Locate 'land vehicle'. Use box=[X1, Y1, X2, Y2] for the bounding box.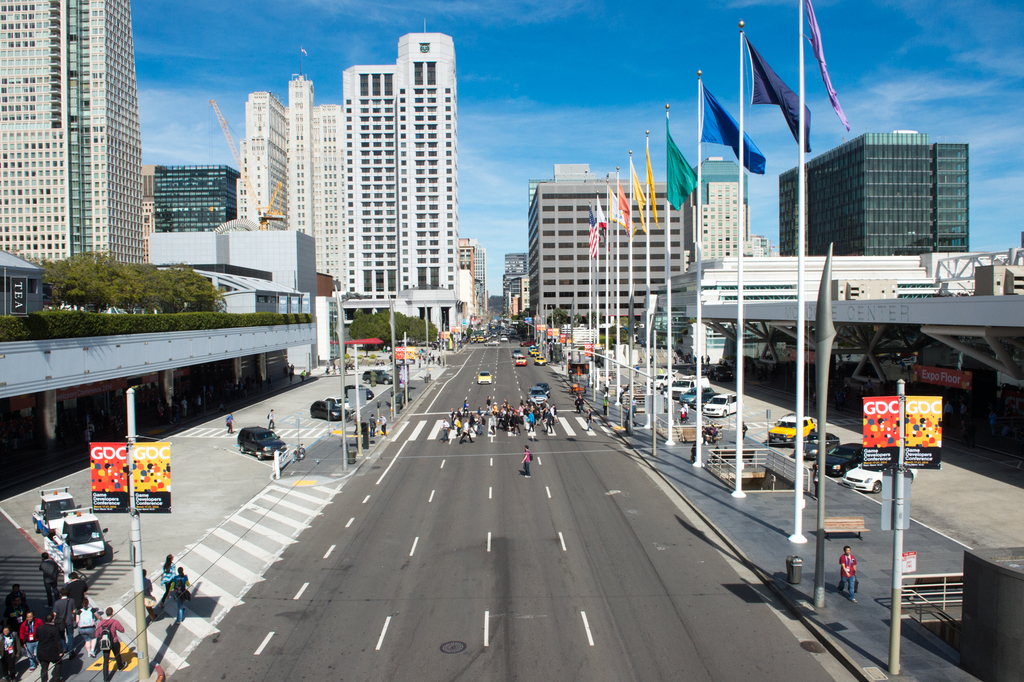
box=[840, 463, 915, 495].
